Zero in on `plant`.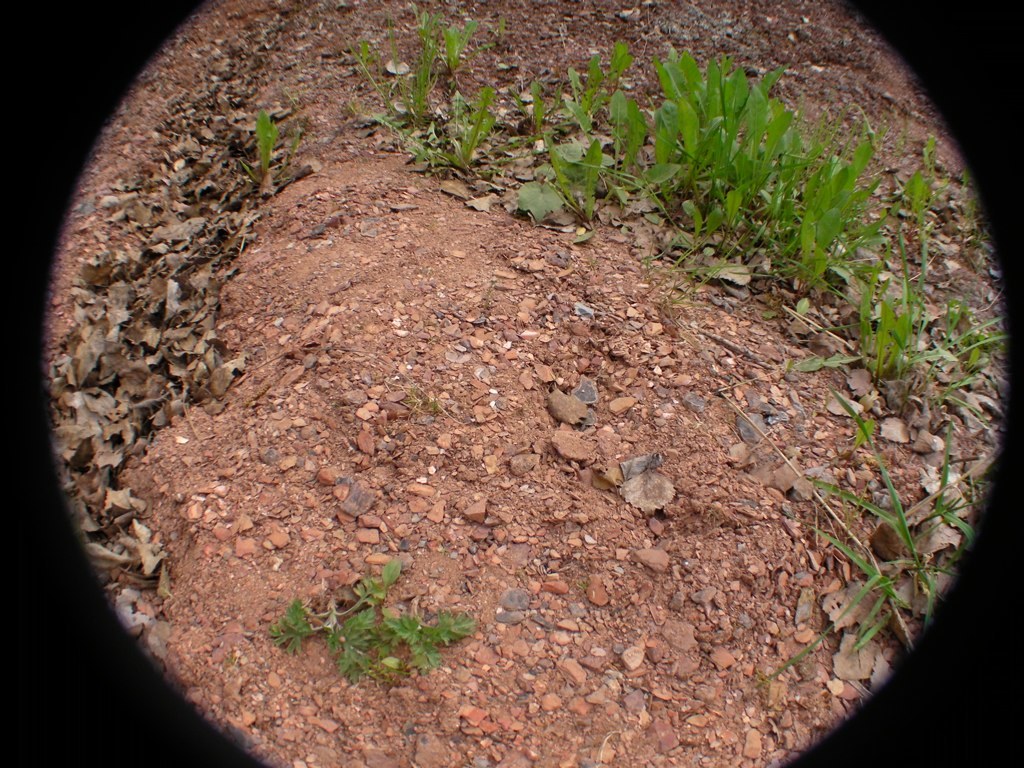
Zeroed in: 271,558,477,683.
